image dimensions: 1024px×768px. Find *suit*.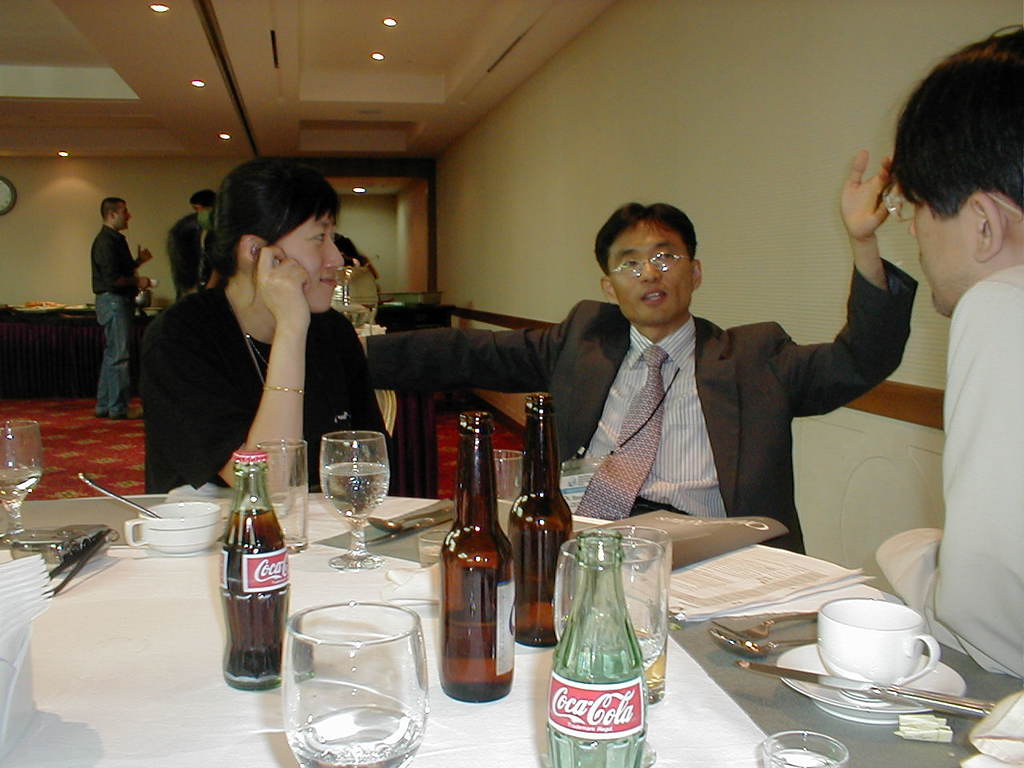
locate(361, 255, 918, 554).
